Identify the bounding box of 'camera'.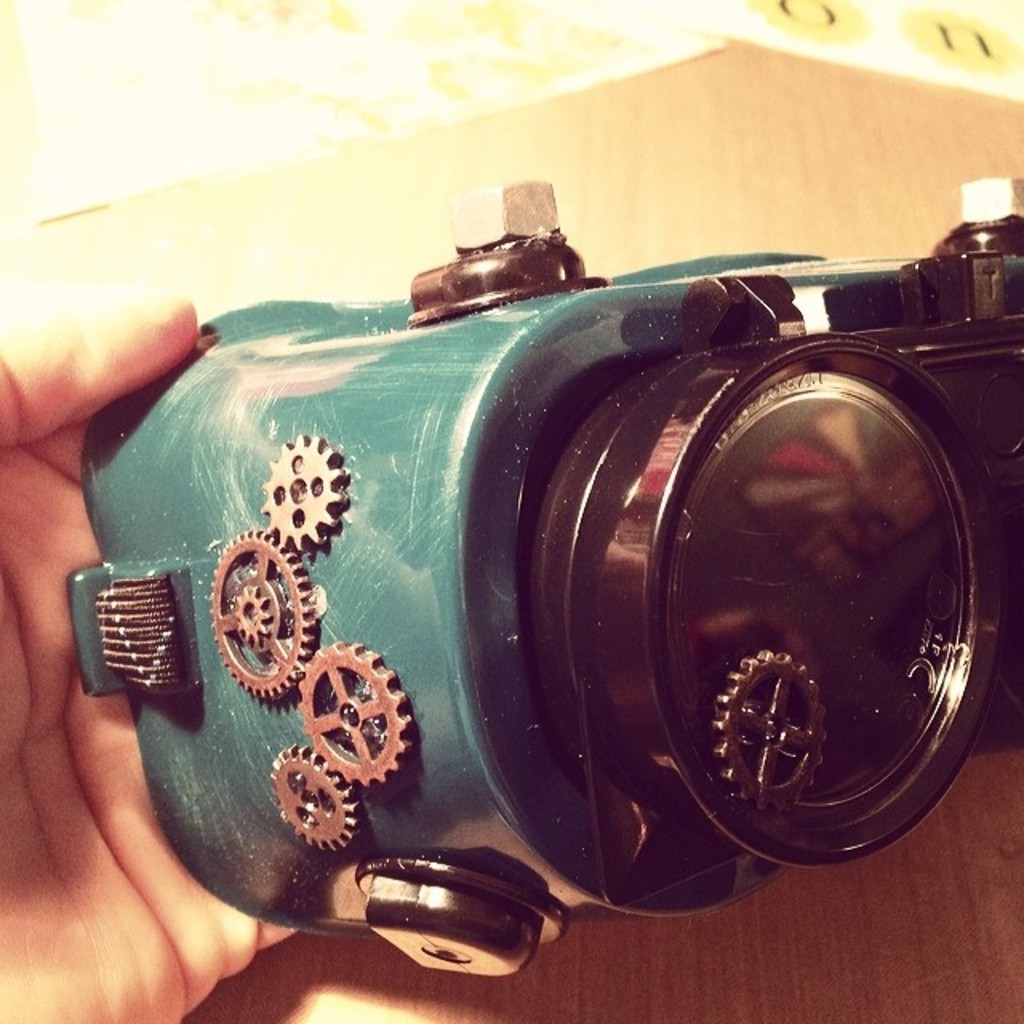
detection(67, 171, 1022, 976).
